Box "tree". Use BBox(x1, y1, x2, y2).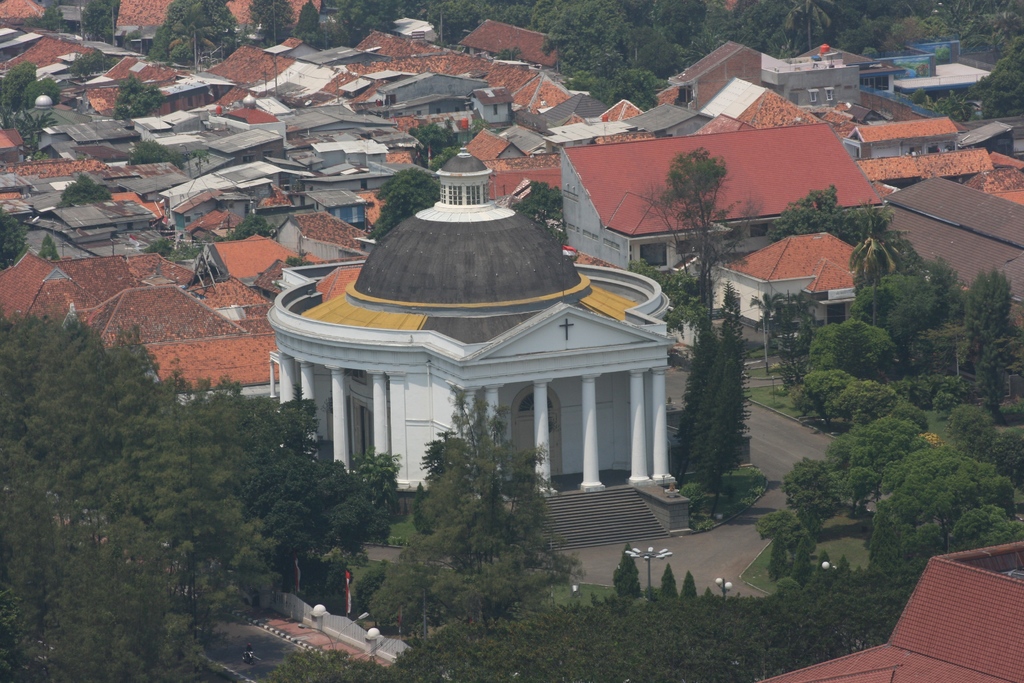
BBox(111, 73, 170, 120).
